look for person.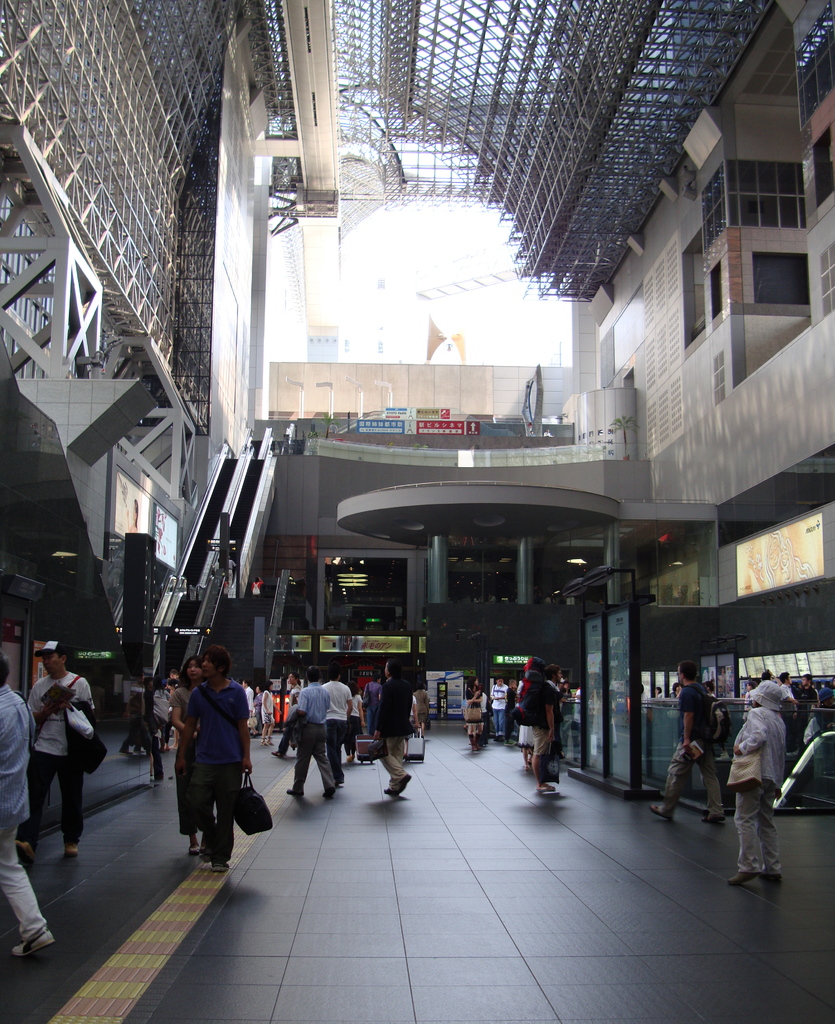
Found: region(157, 509, 169, 556).
